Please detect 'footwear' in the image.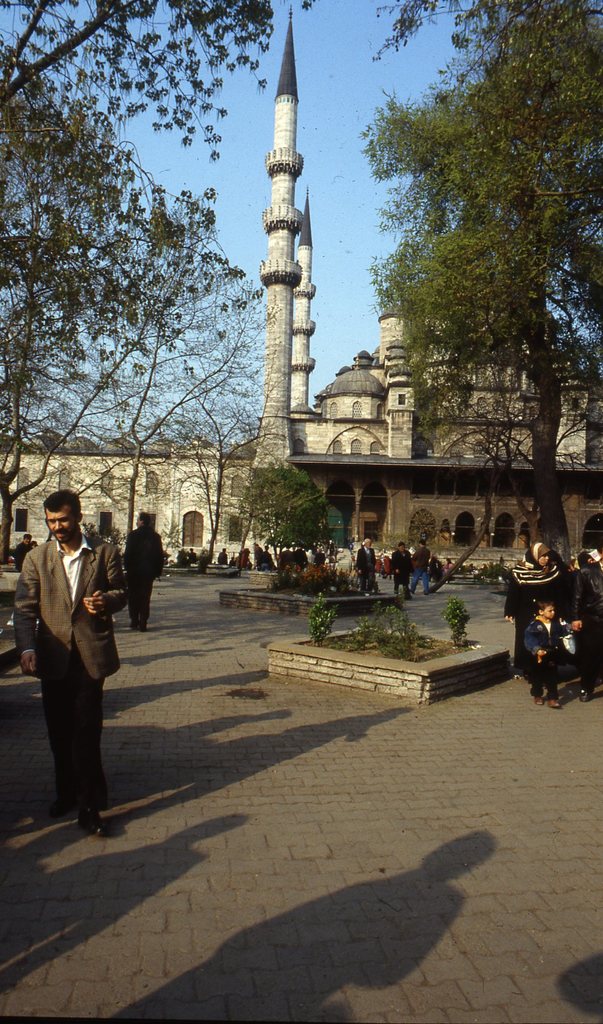
130, 617, 139, 631.
